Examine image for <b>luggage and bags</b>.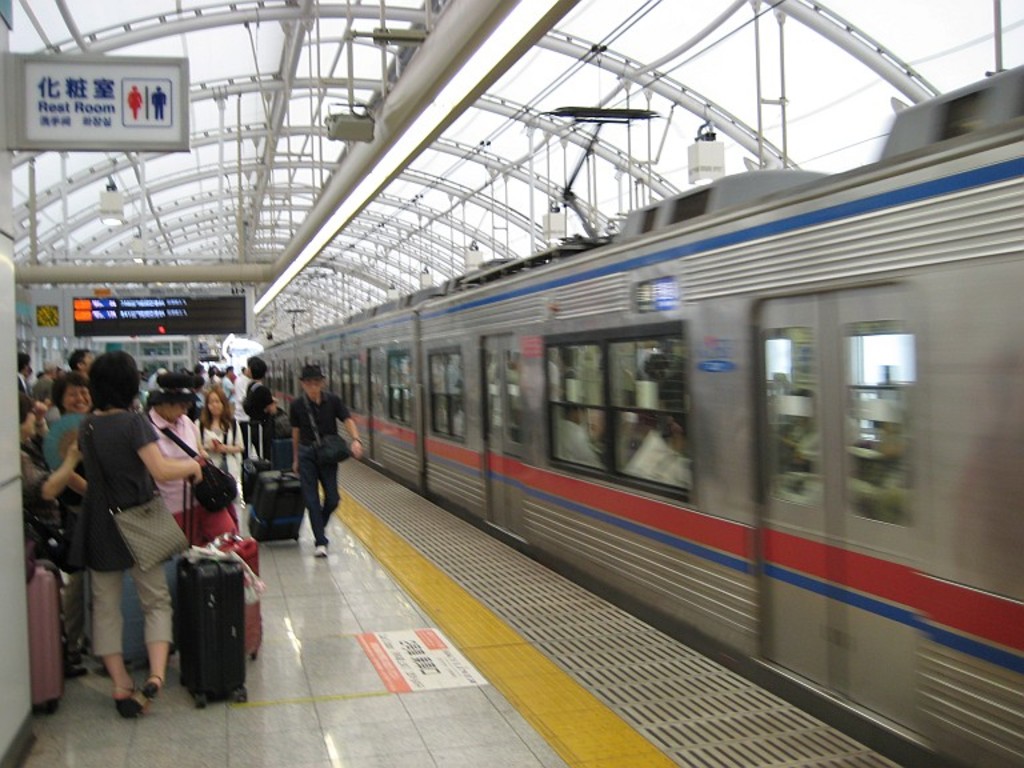
Examination result: 268 471 303 541.
